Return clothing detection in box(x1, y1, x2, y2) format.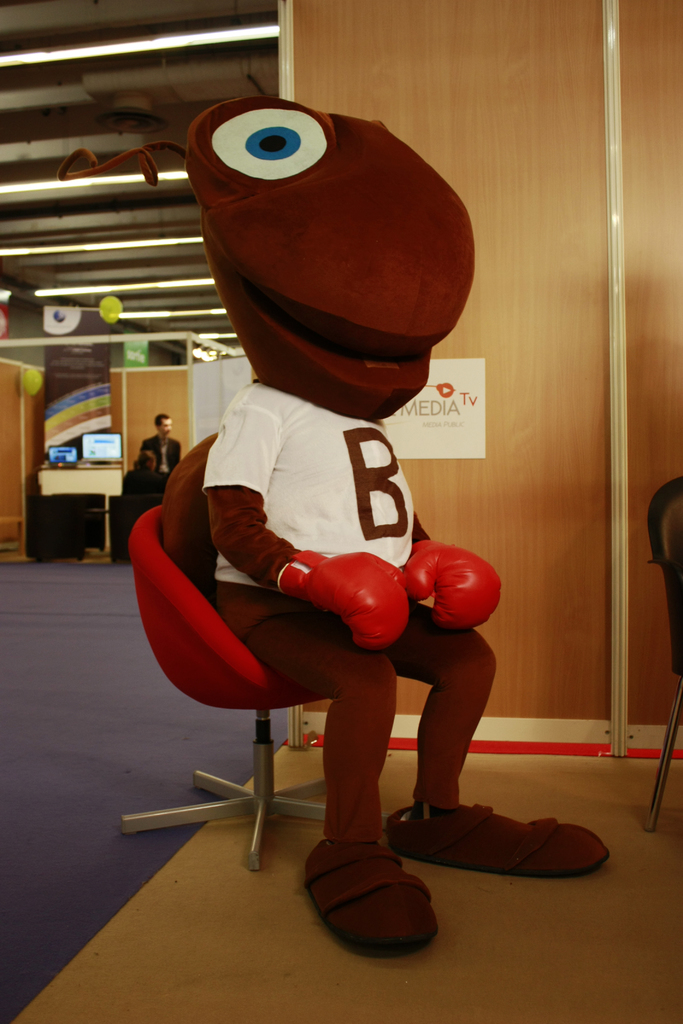
box(122, 467, 164, 495).
